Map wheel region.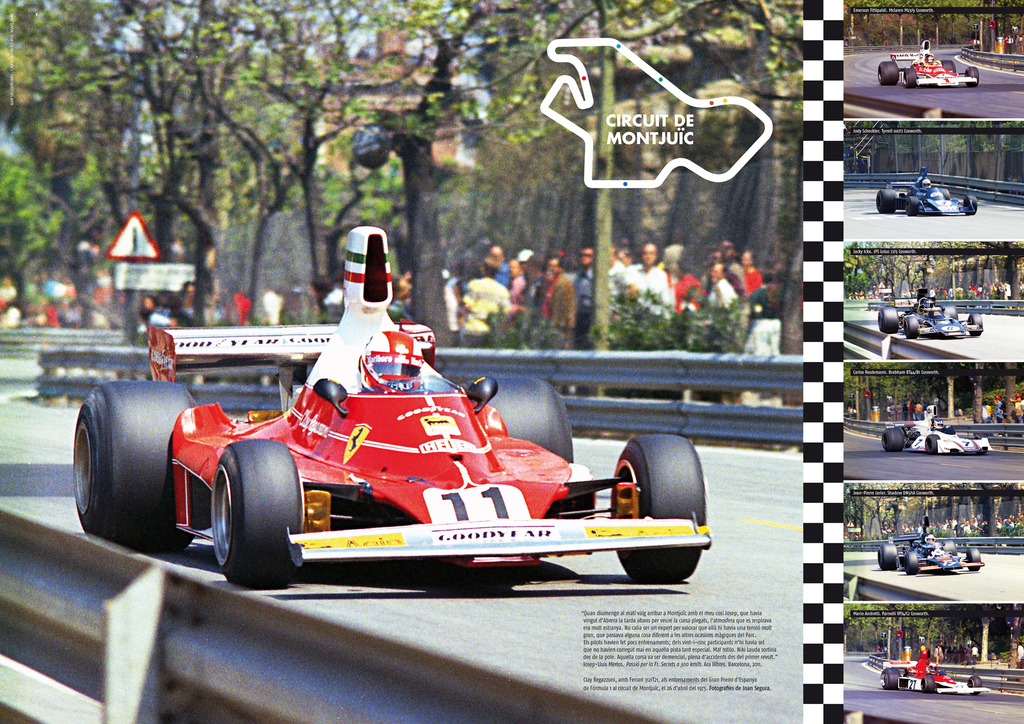
Mapped to <region>903, 68, 917, 87</region>.
